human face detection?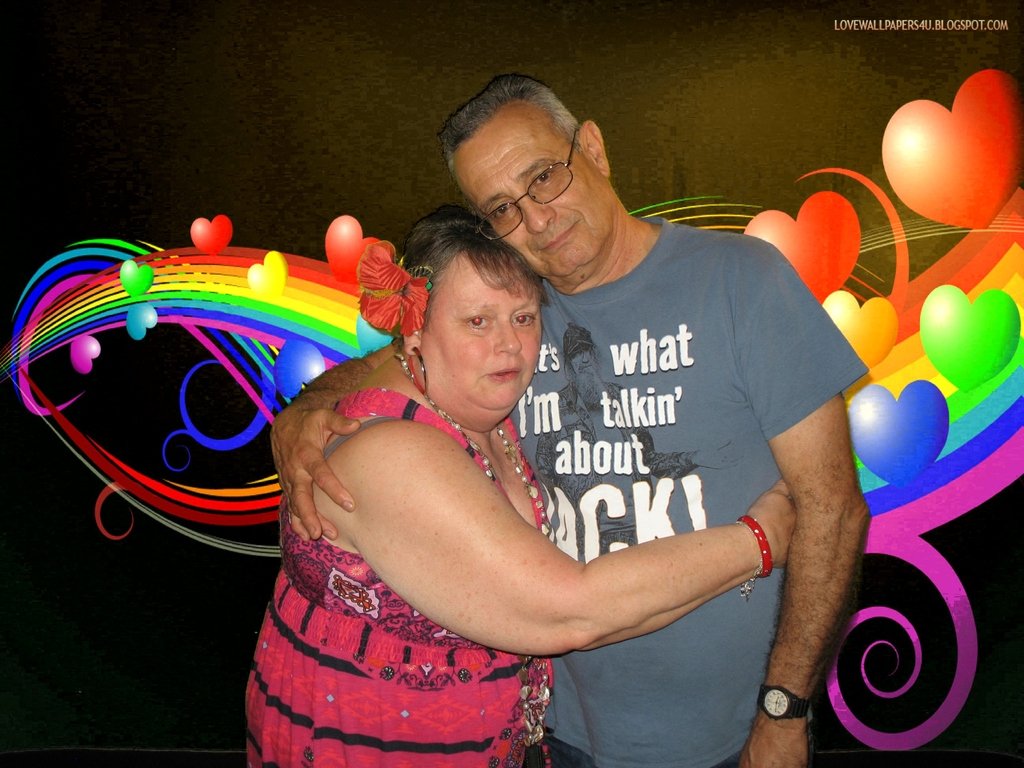
Rect(459, 113, 605, 269)
